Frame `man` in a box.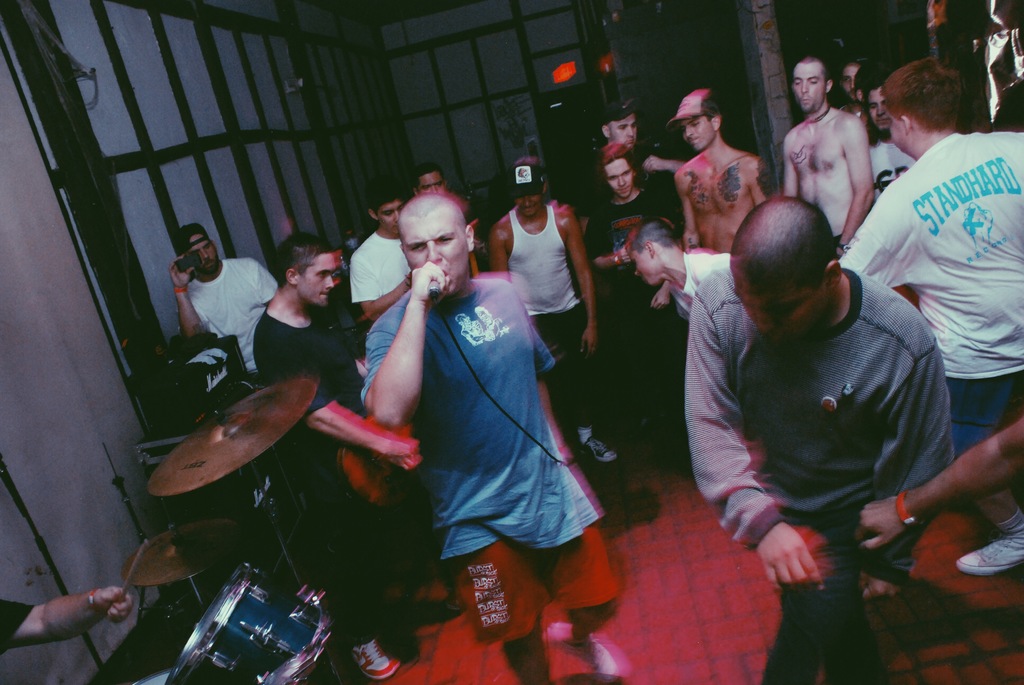
BBox(170, 223, 279, 395).
